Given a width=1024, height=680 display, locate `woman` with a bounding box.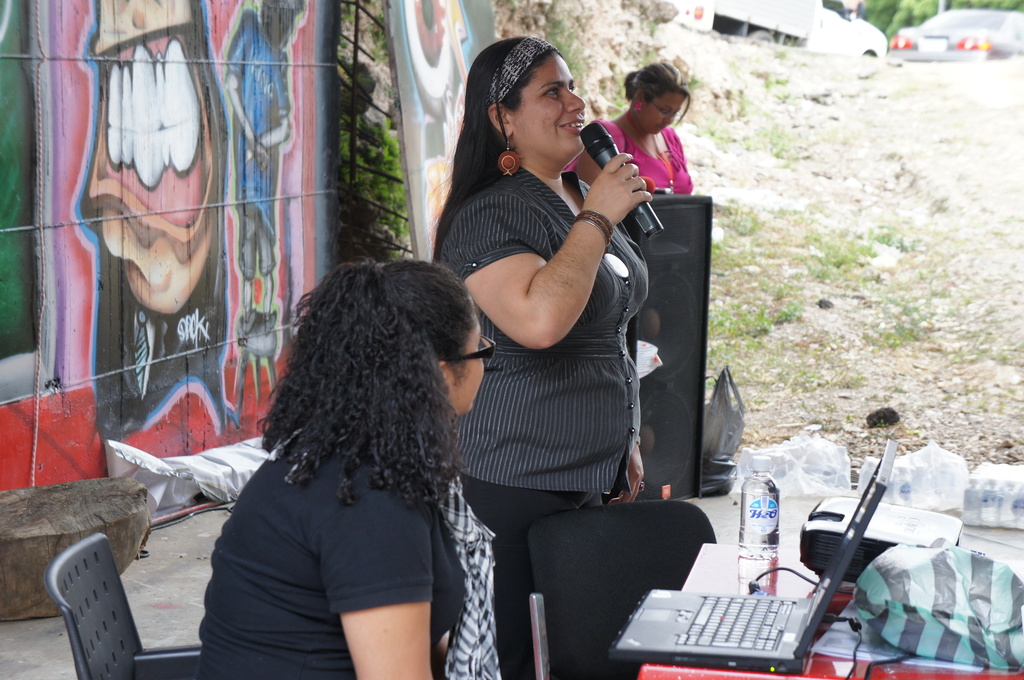
Located: <bbox>196, 259, 501, 679</bbox>.
